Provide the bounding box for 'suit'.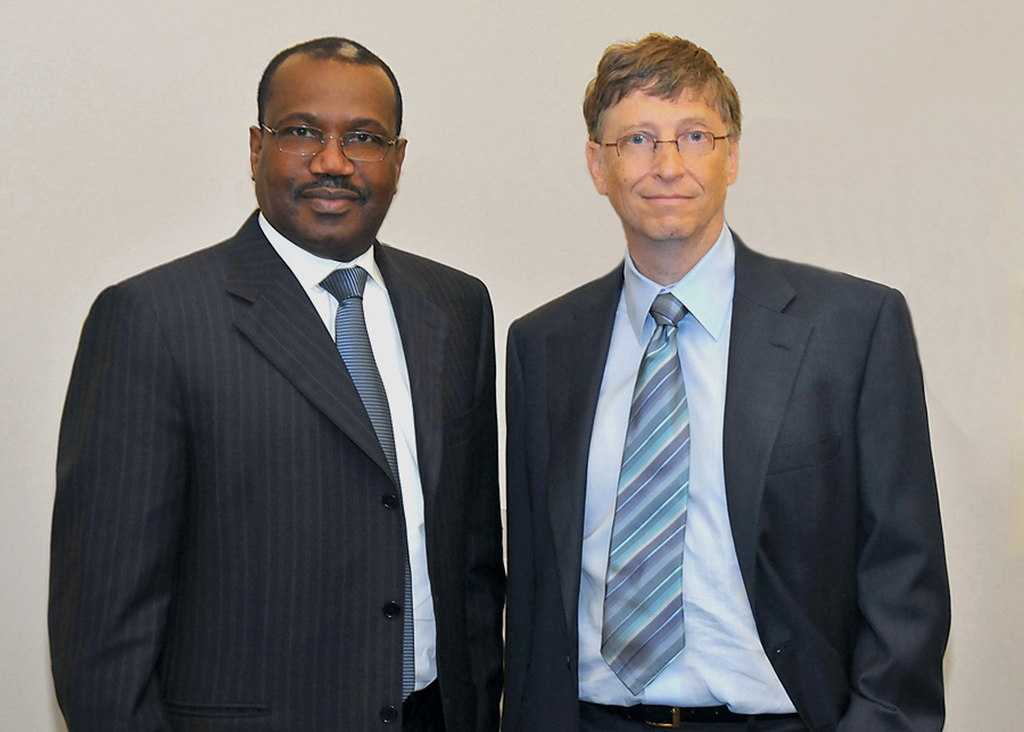
pyautogui.locateOnScreen(488, 107, 934, 731).
